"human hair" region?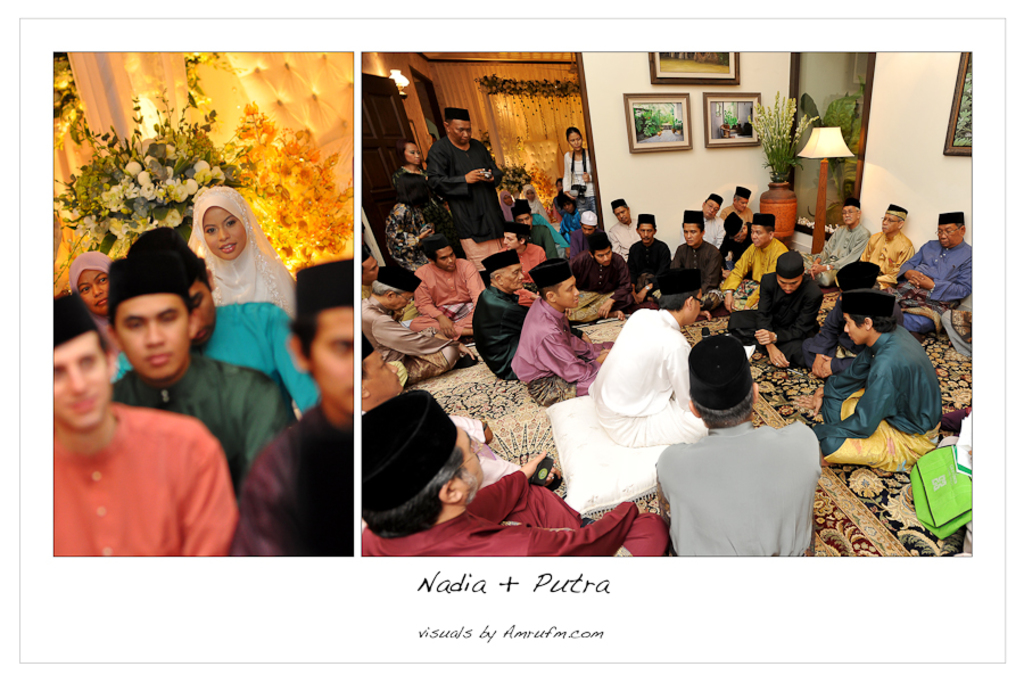
(358,439,473,536)
